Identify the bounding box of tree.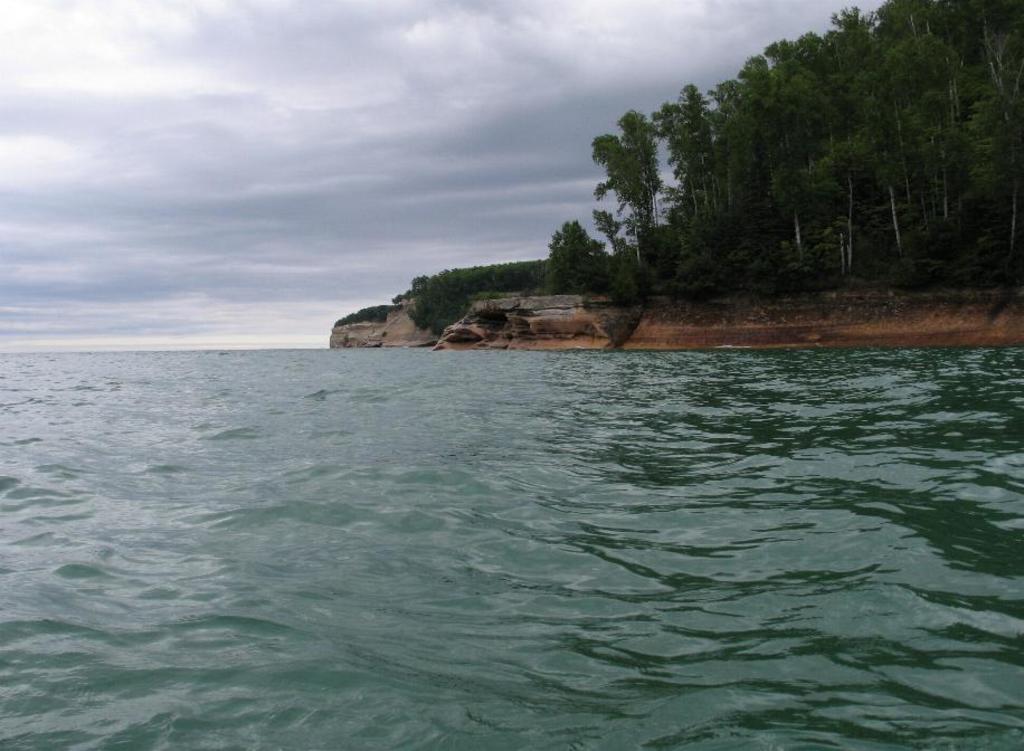
(585,130,664,272).
